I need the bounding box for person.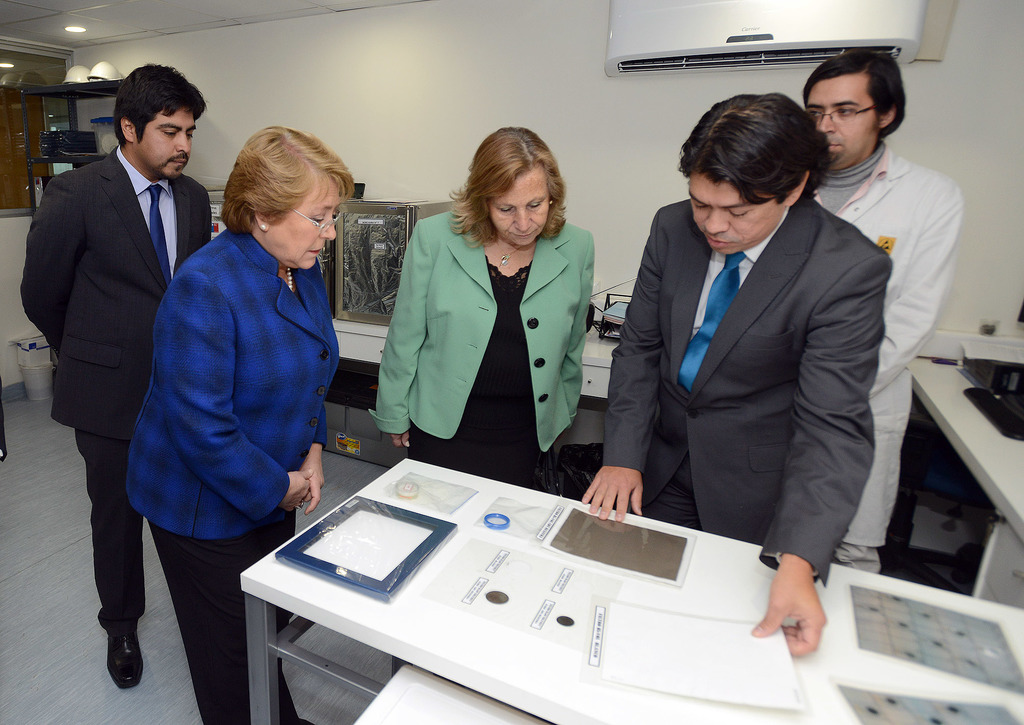
Here it is: 580/89/876/656.
